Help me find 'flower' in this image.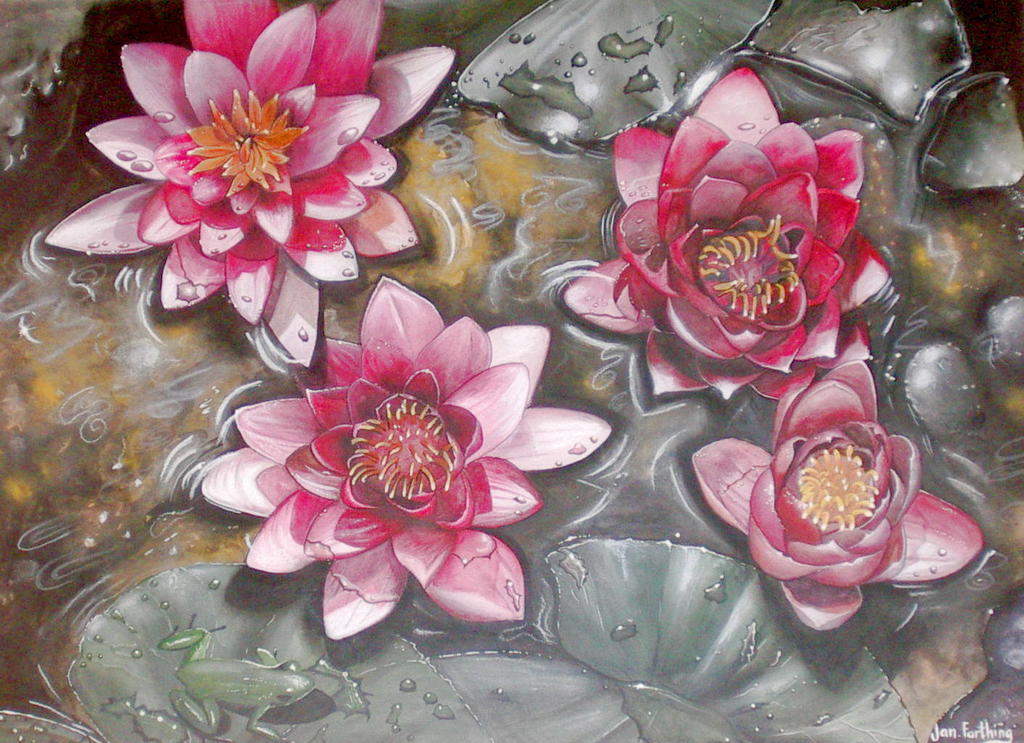
Found it: region(48, 0, 460, 370).
